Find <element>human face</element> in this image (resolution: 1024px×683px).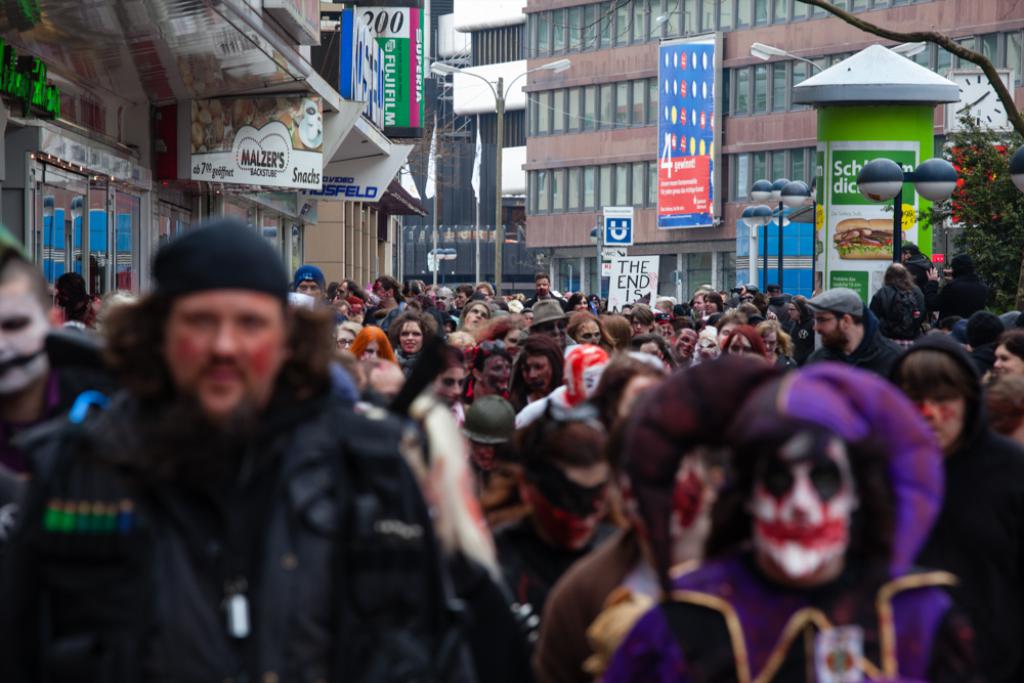
crop(630, 317, 652, 336).
